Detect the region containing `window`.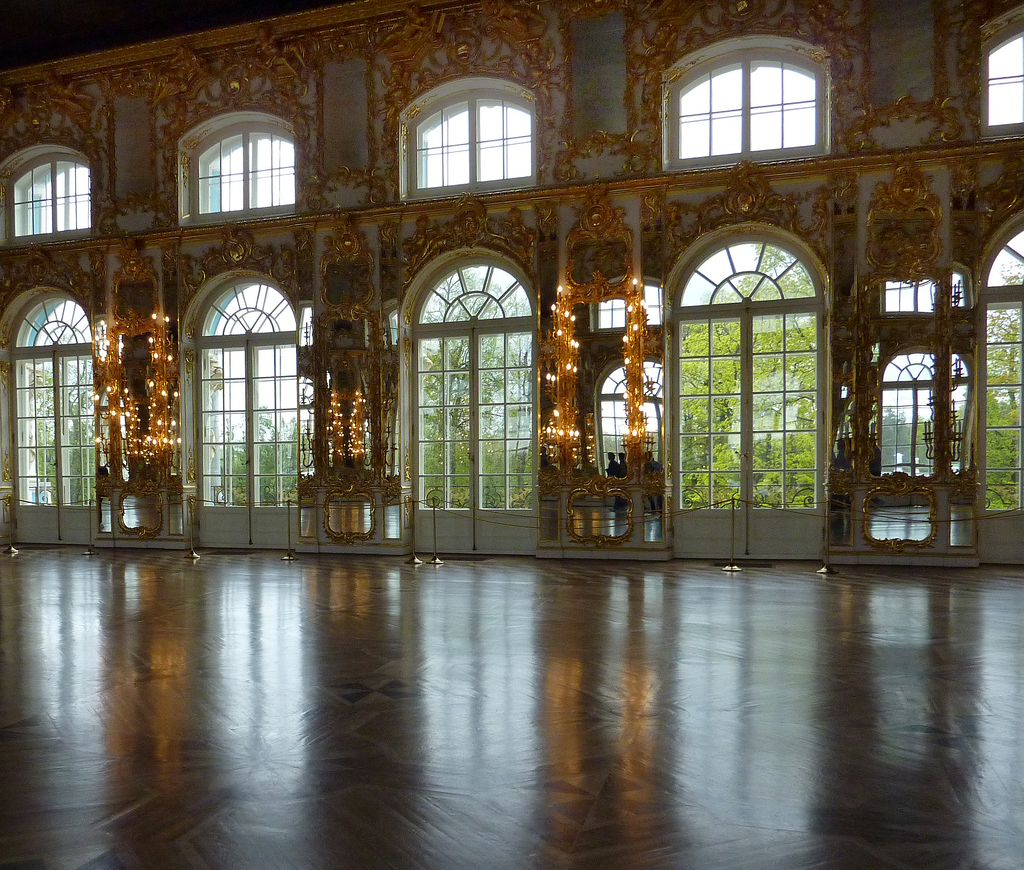
171:109:294:225.
